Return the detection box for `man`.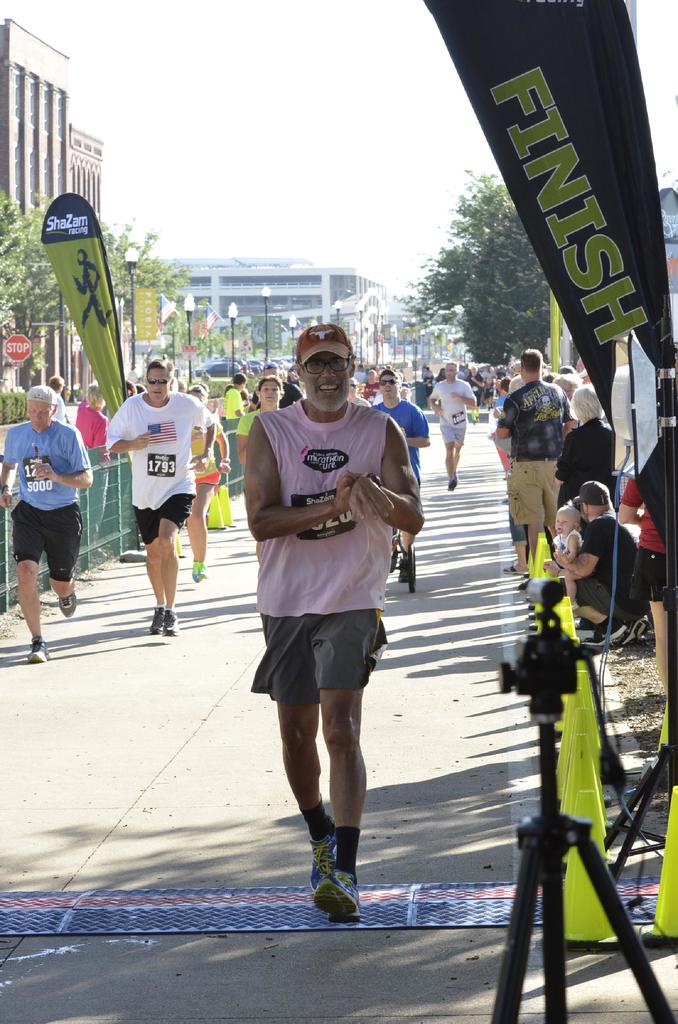
x1=556 y1=480 x2=652 y2=646.
